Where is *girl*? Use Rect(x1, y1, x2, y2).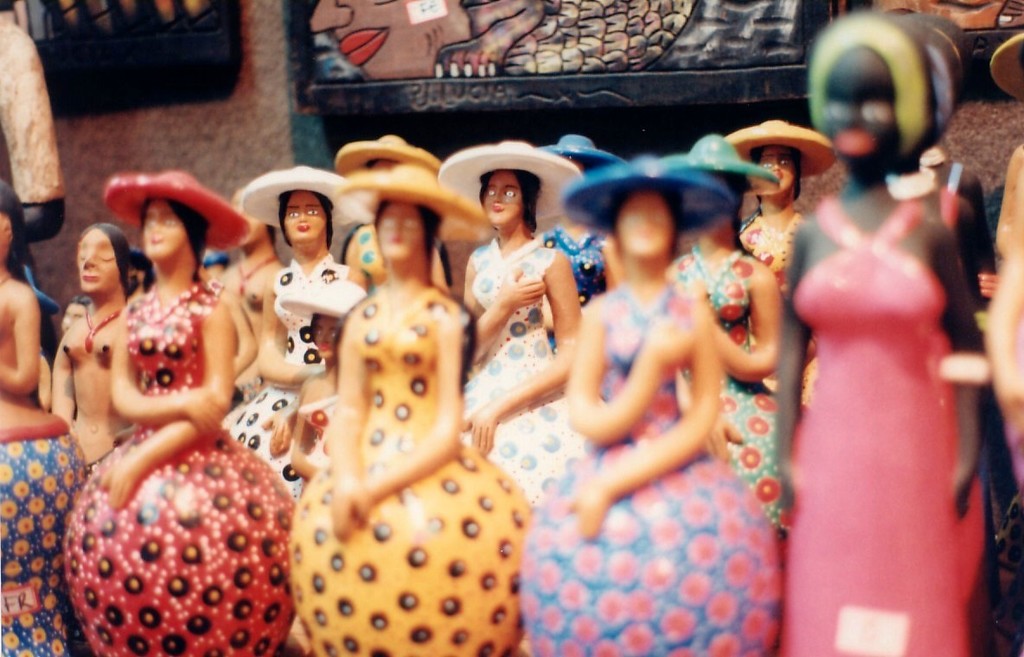
Rect(235, 159, 373, 513).
